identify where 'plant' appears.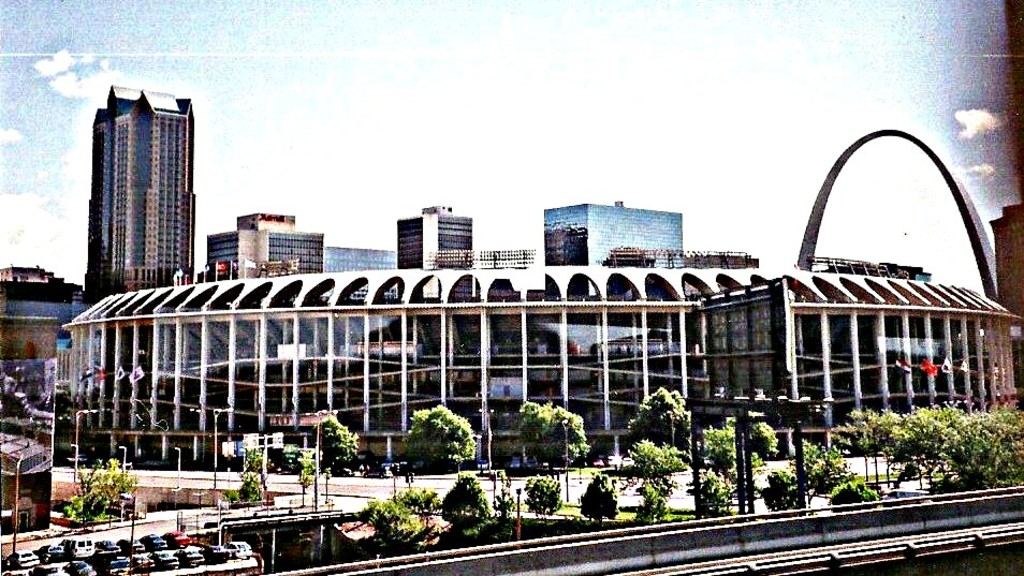
Appears at rect(625, 437, 686, 479).
